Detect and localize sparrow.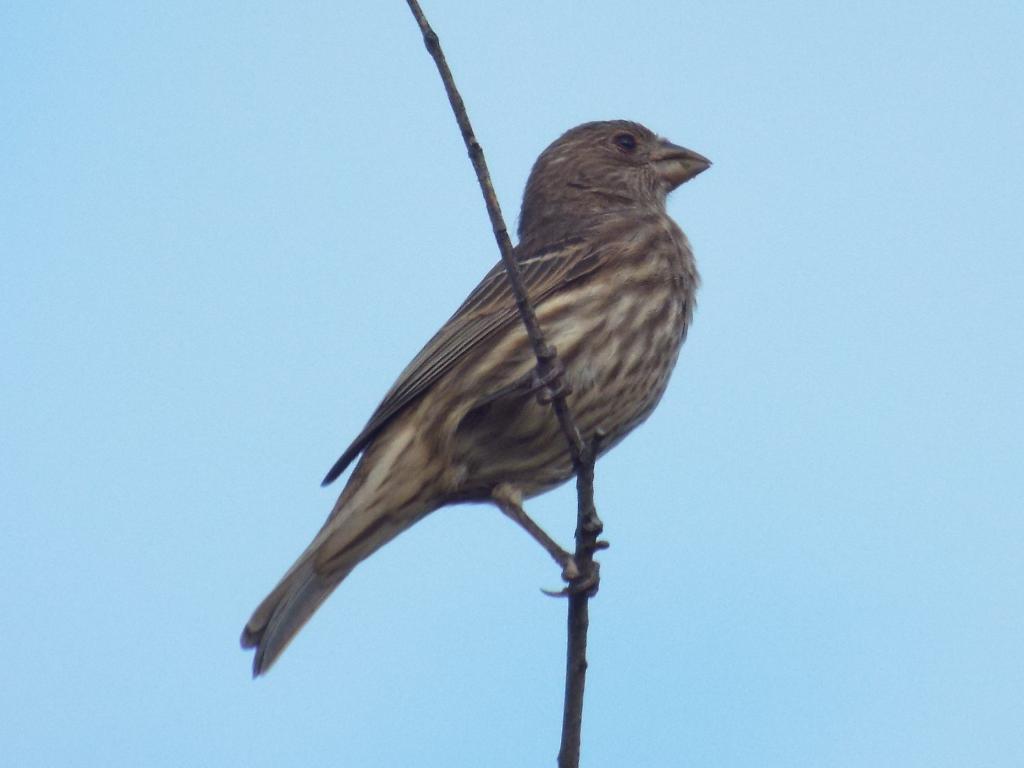
Localized at {"x1": 230, "y1": 120, "x2": 713, "y2": 674}.
